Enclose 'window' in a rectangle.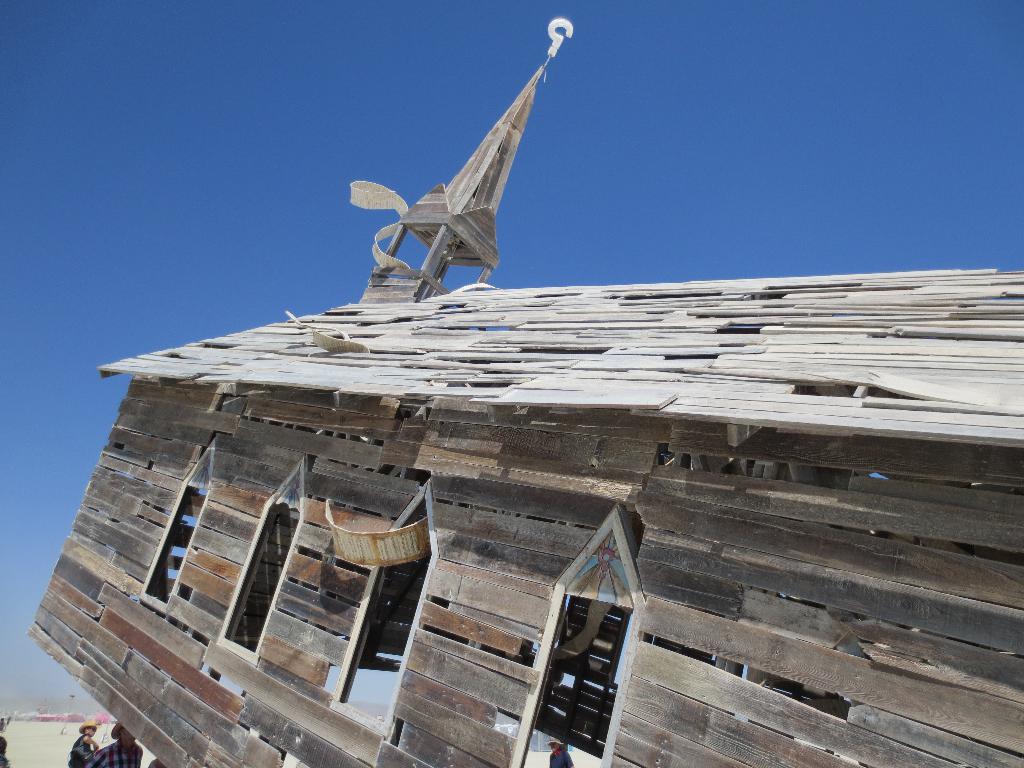
221/458/305/666.
